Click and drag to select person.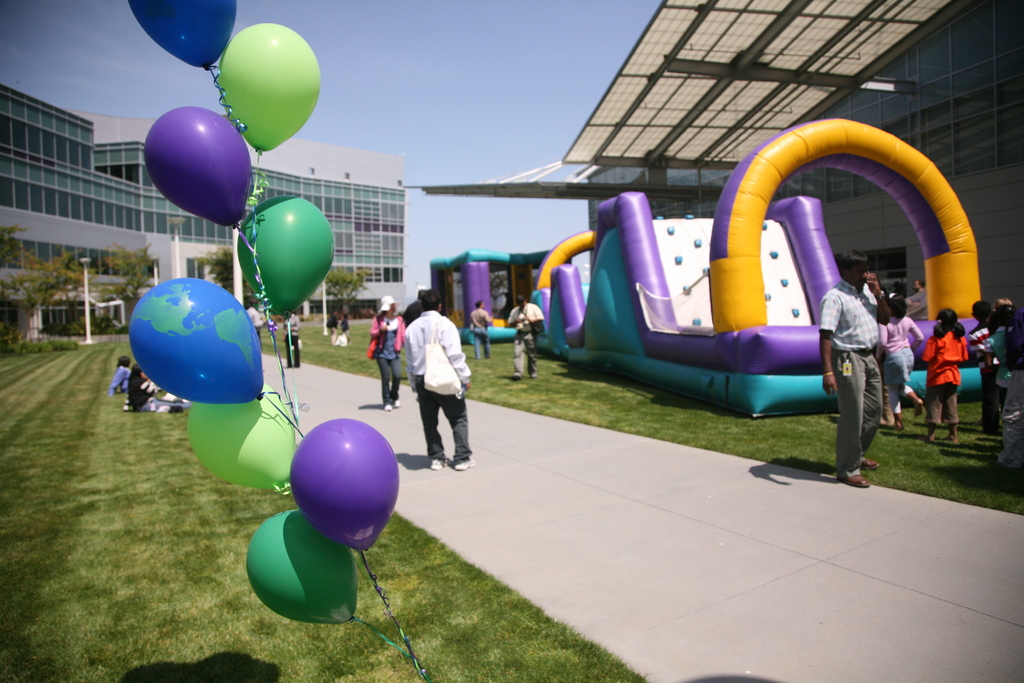
Selection: (x1=339, y1=313, x2=348, y2=344).
